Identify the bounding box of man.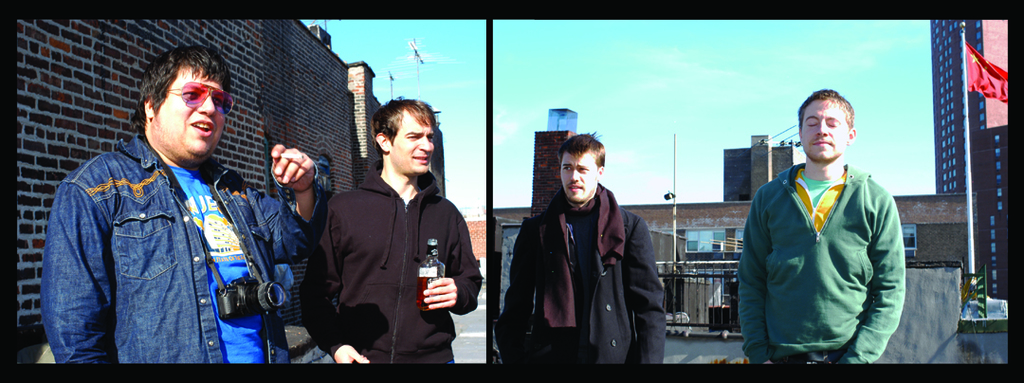
[35, 56, 297, 366].
